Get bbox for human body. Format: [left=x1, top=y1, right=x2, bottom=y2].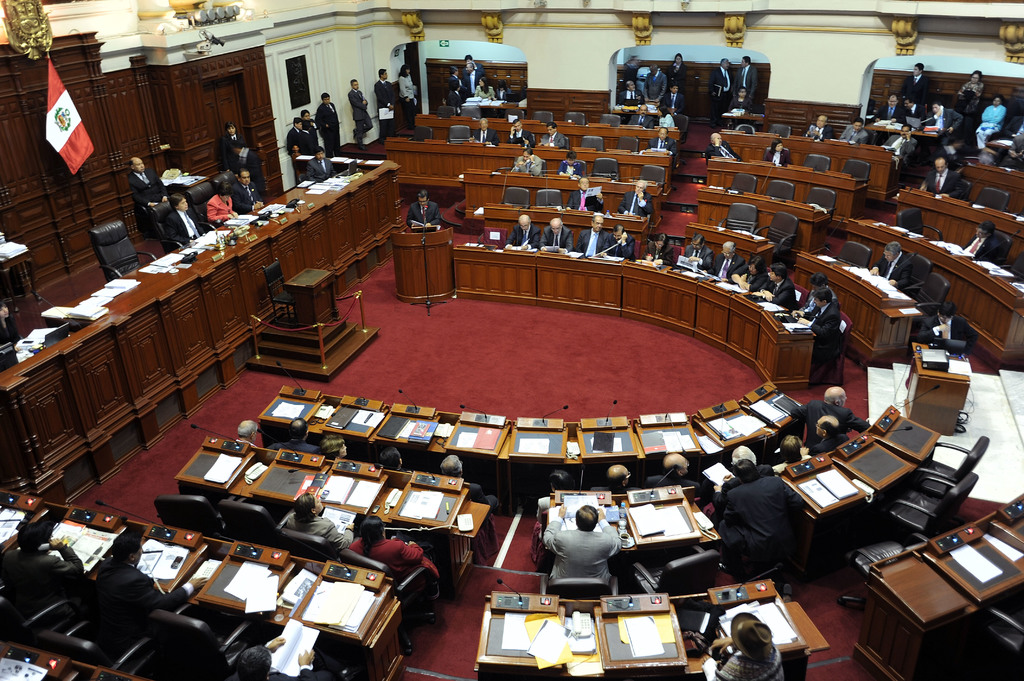
[left=209, top=189, right=243, bottom=223].
